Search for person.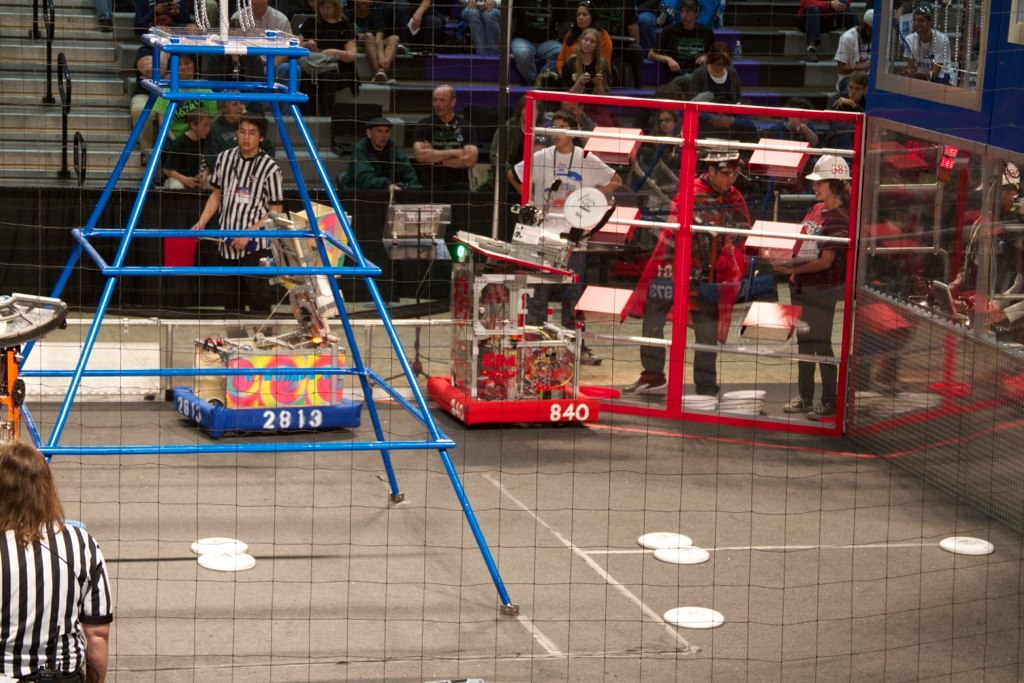
Found at Rect(625, 106, 682, 193).
